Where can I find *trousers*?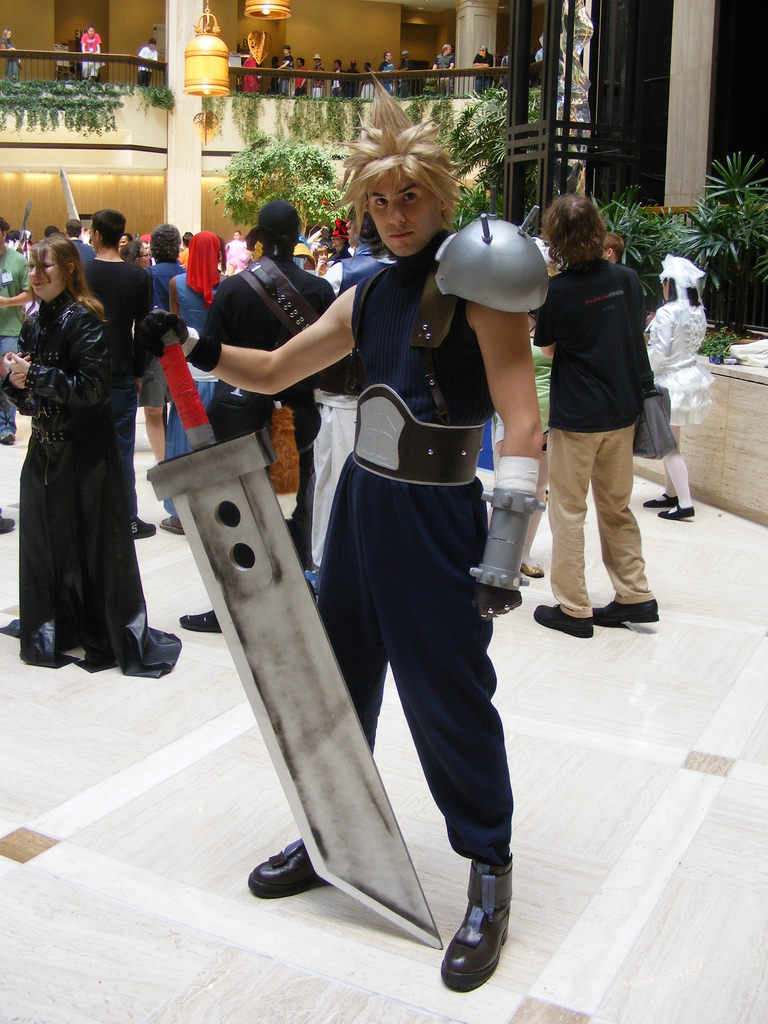
You can find it at bbox=(288, 438, 314, 564).
